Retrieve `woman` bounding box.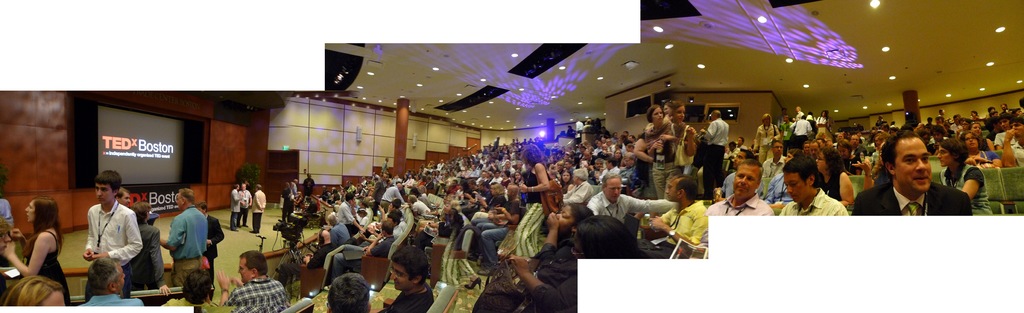
Bounding box: [938,134,993,216].
